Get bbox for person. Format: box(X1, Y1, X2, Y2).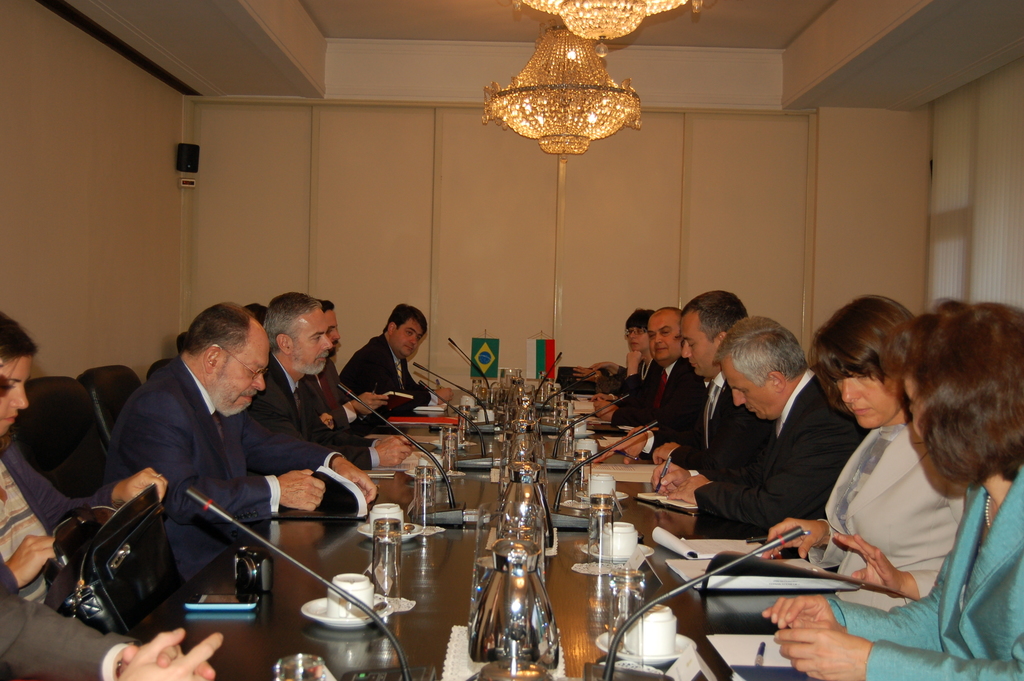
box(762, 304, 1023, 680).
